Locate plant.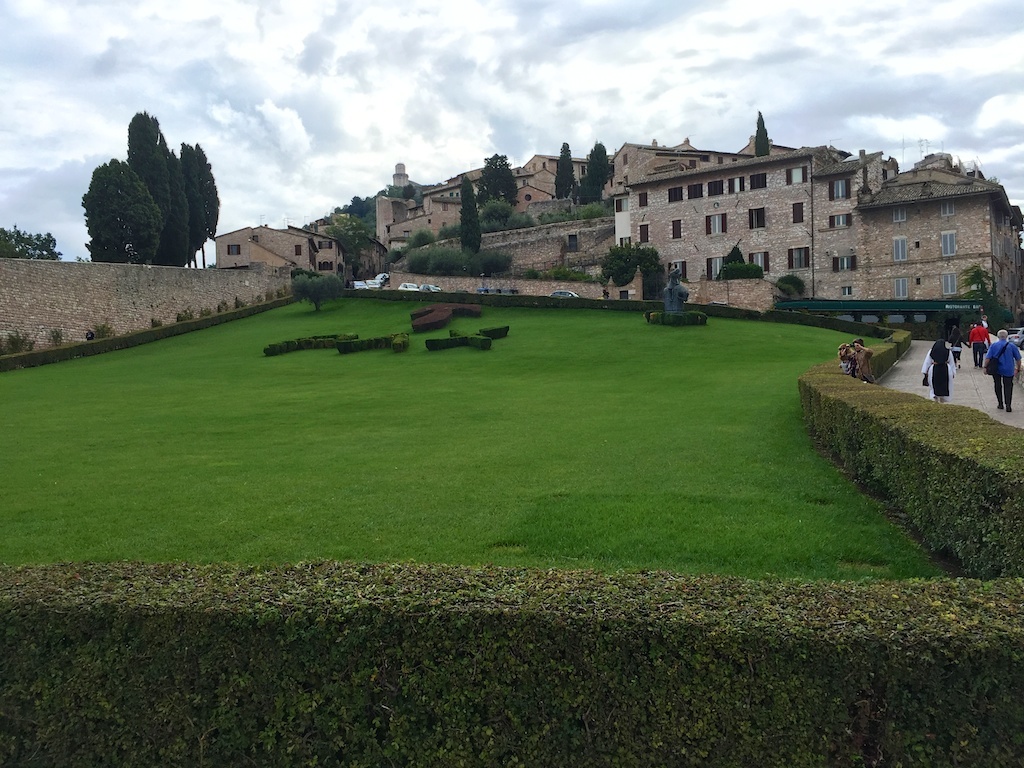
Bounding box: locate(256, 293, 262, 303).
